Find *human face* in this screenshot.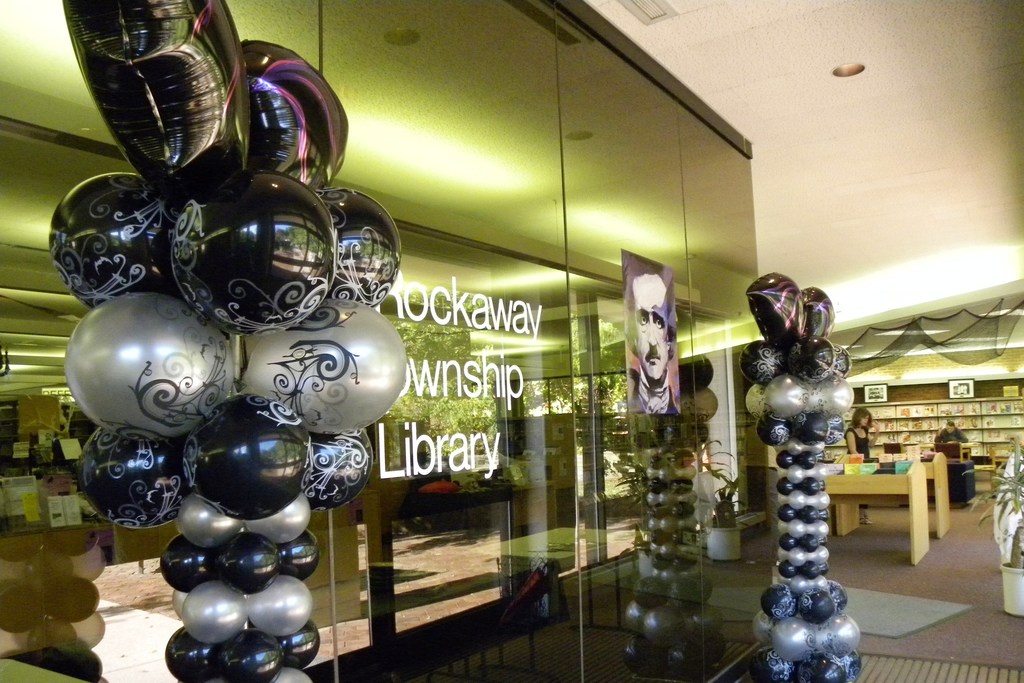
The bounding box for *human face* is (632,274,666,379).
